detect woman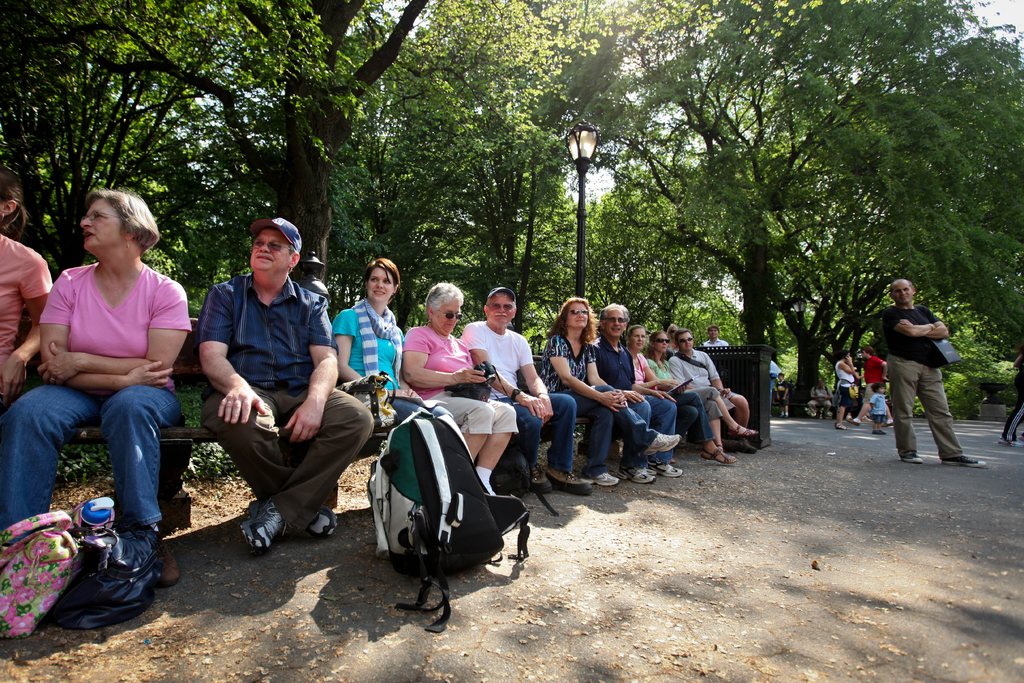
rect(22, 165, 177, 614)
